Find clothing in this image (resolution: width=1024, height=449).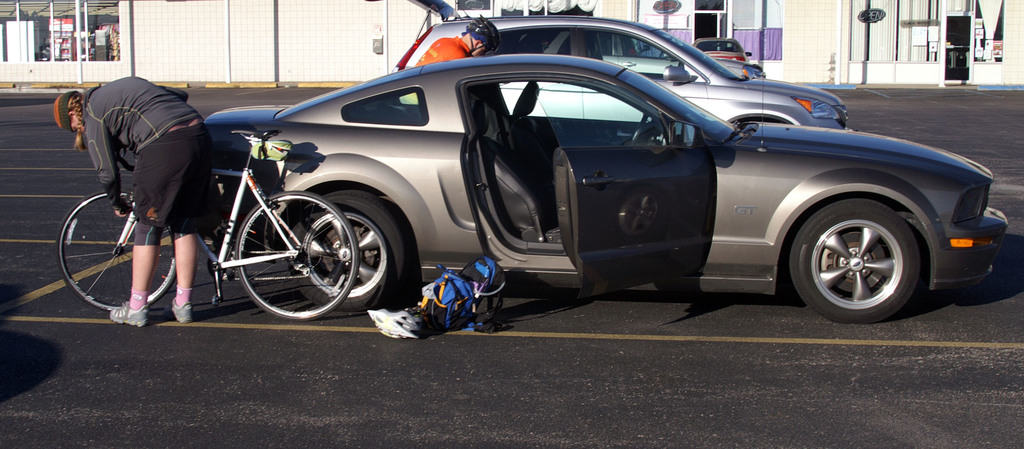
select_region(83, 69, 216, 246).
